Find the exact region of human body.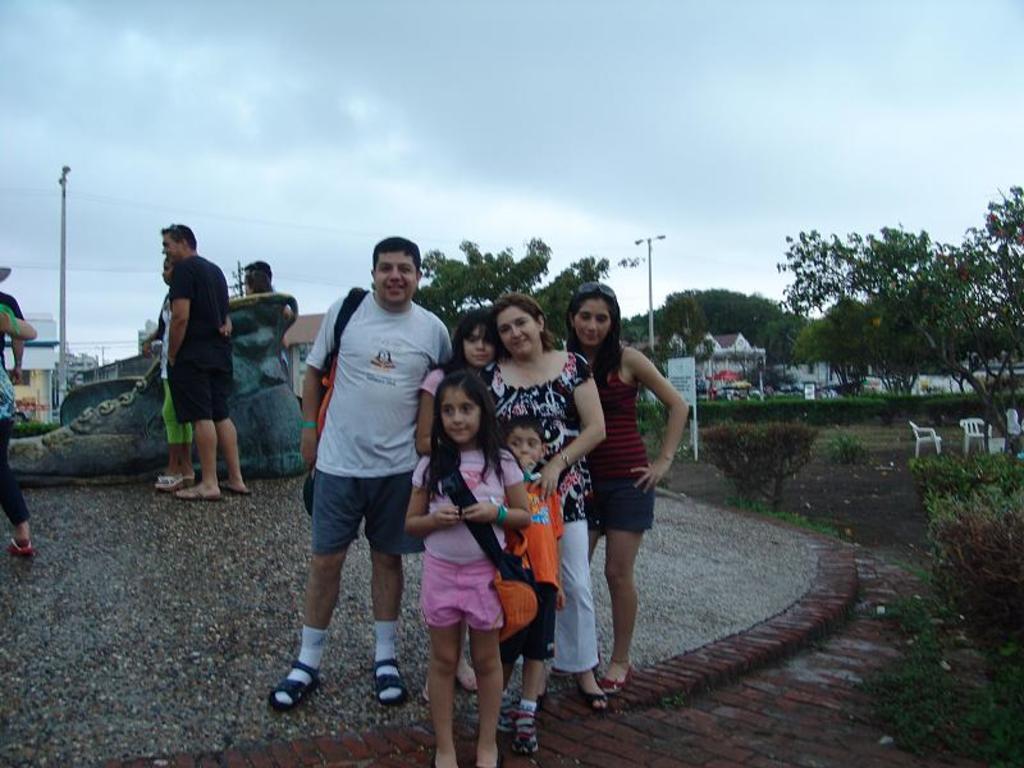
Exact region: [x1=399, y1=372, x2=521, y2=750].
